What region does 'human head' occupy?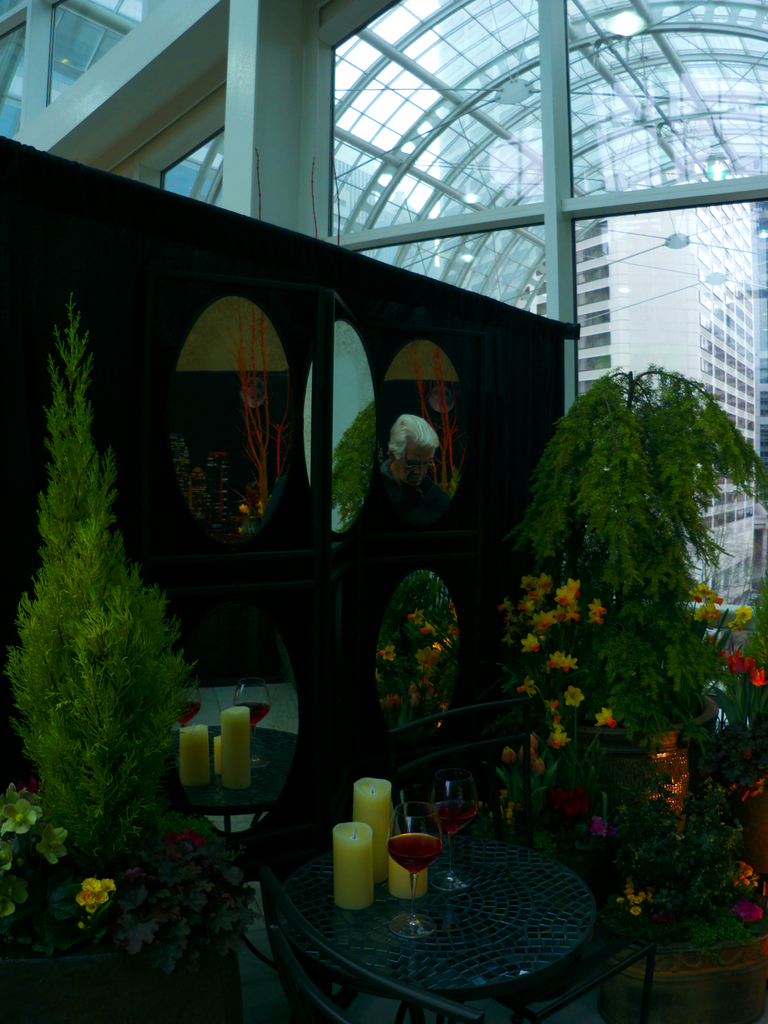
bbox=(385, 412, 439, 488).
